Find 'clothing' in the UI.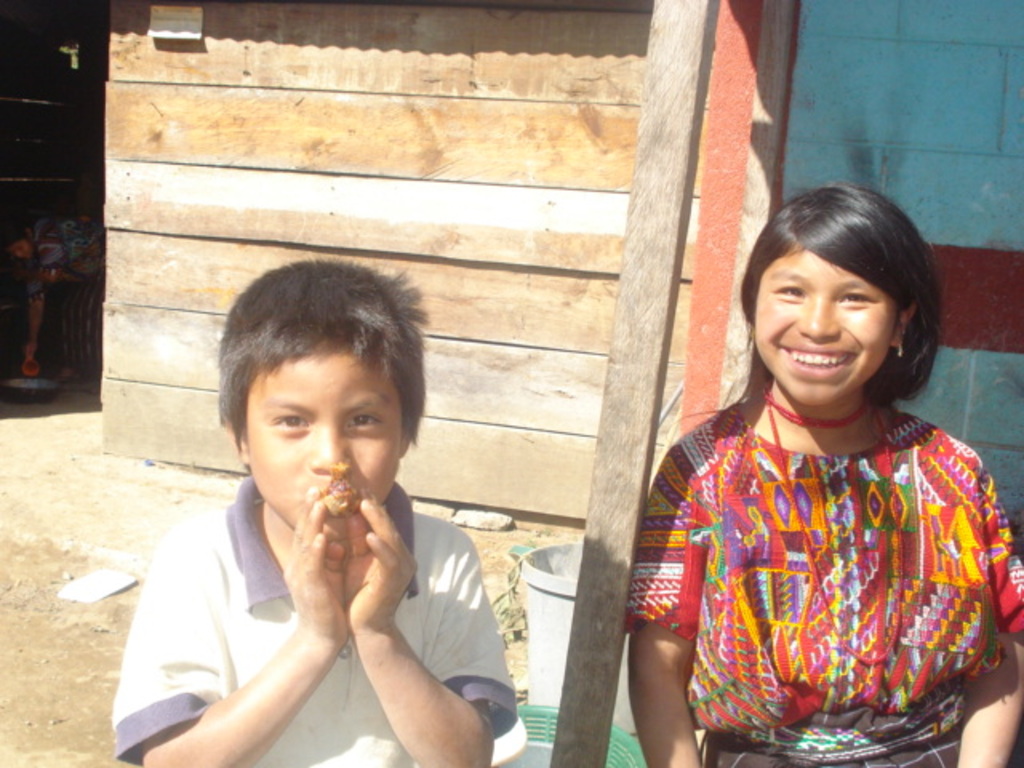
UI element at x1=107 y1=475 x2=514 y2=766.
